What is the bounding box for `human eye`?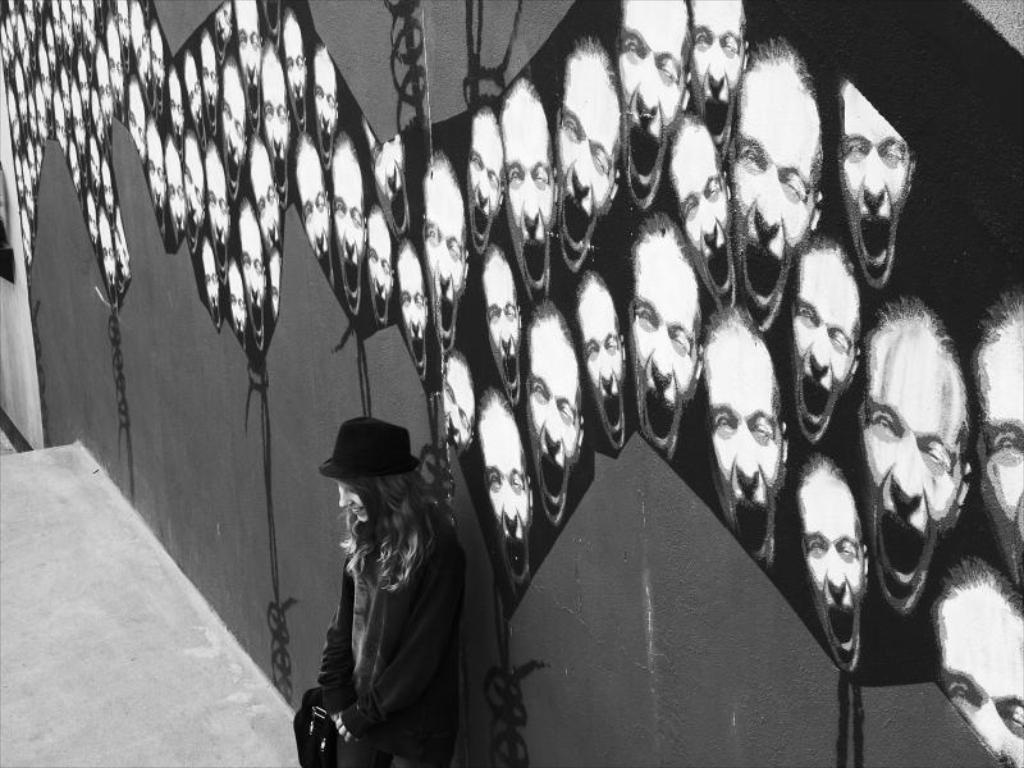
722:37:741:56.
